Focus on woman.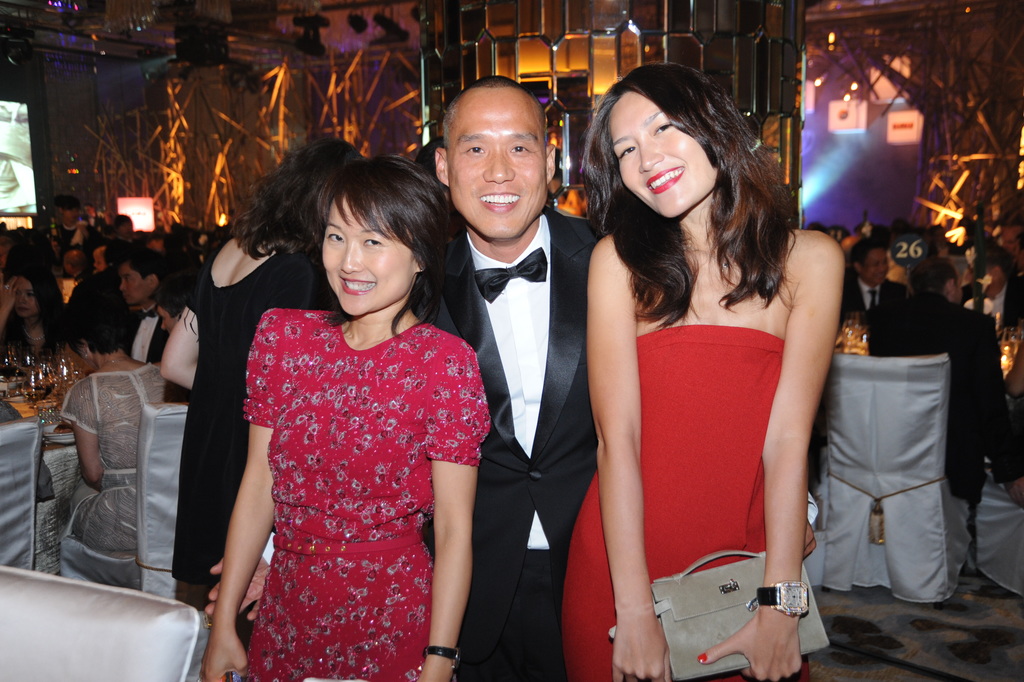
Focused at box(199, 156, 484, 681).
